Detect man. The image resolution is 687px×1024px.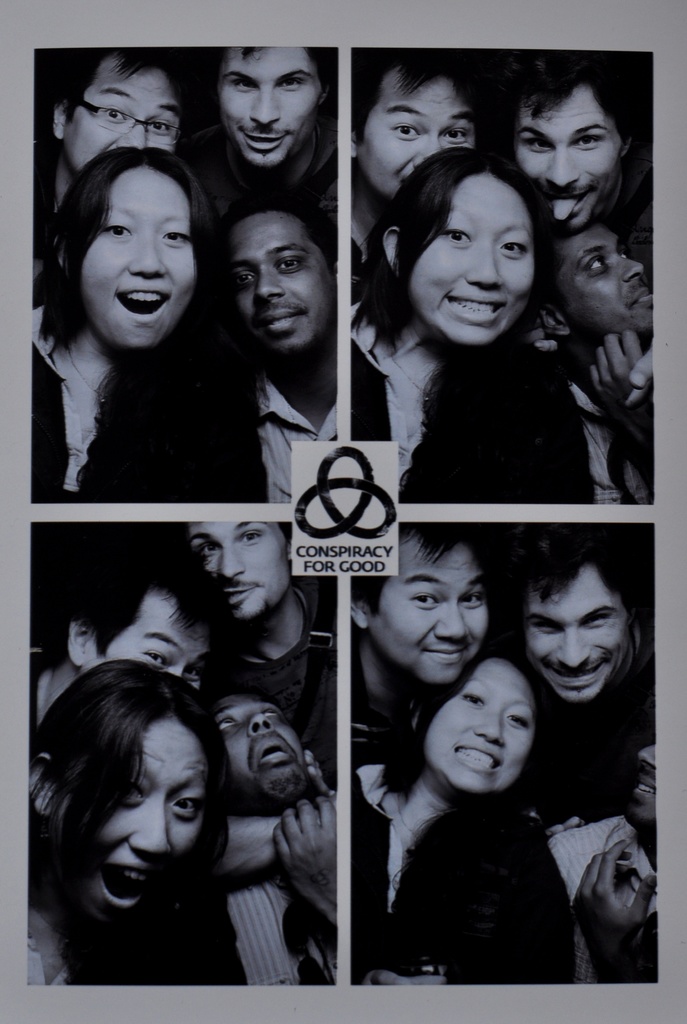
(563,750,665,982).
